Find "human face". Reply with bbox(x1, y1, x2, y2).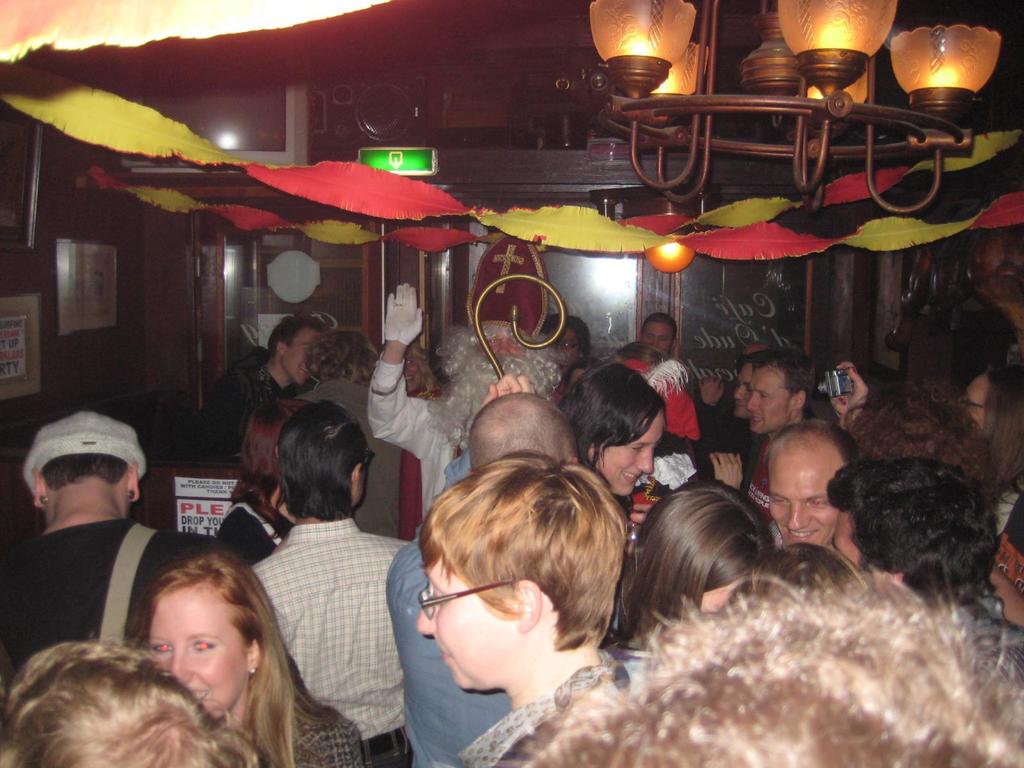
bbox(422, 524, 521, 687).
